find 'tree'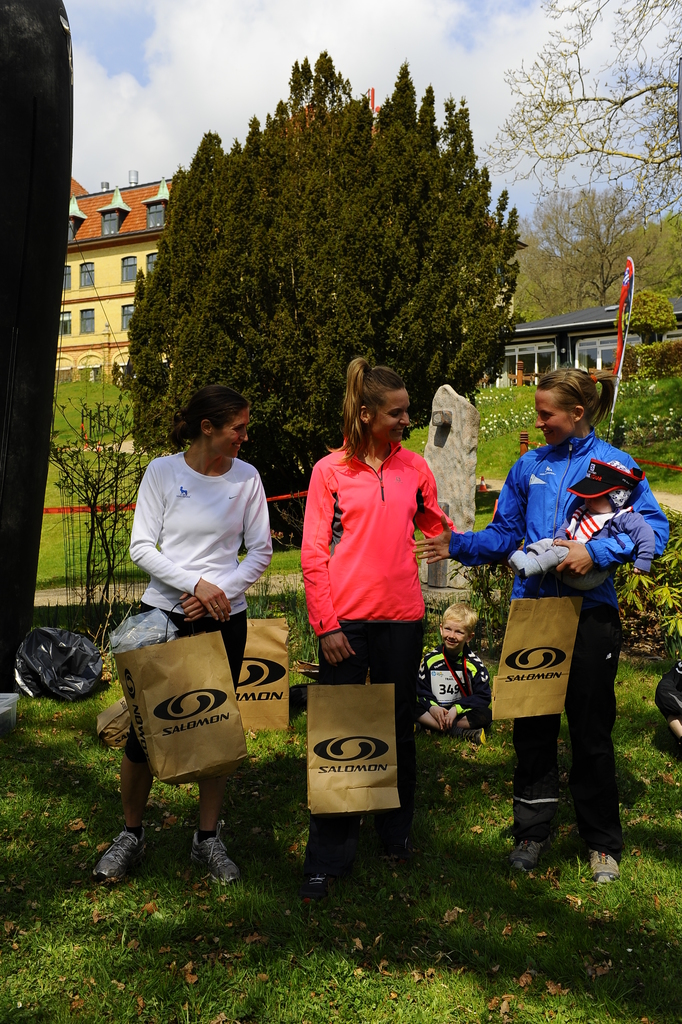
pyautogui.locateOnScreen(516, 245, 556, 320)
